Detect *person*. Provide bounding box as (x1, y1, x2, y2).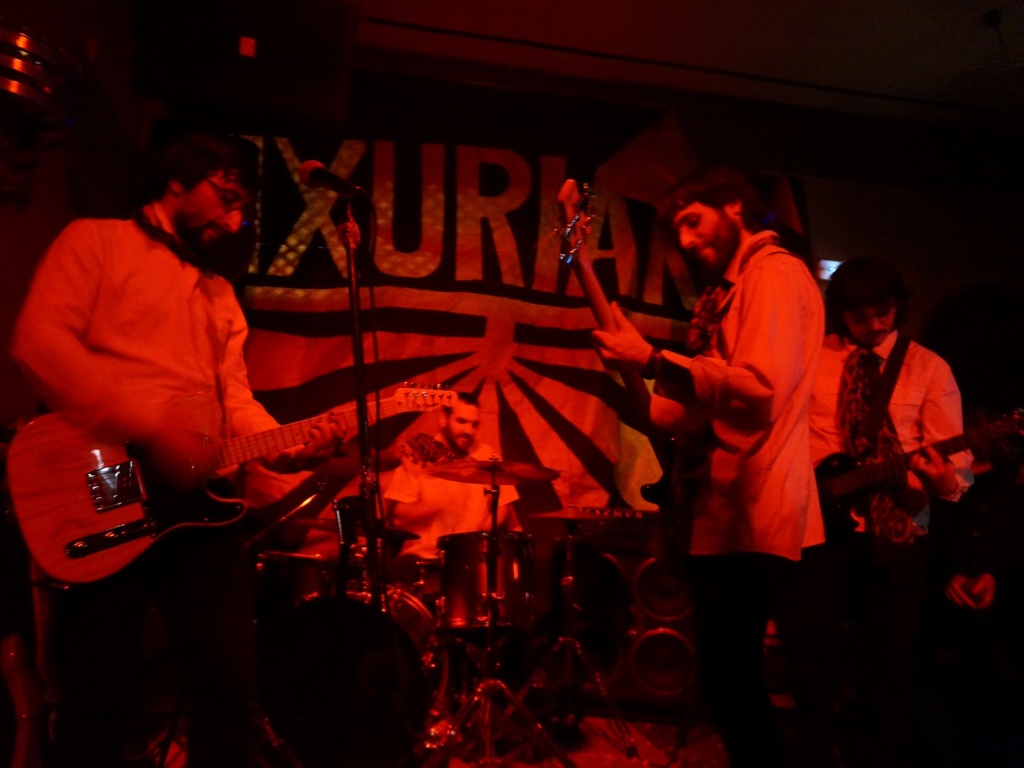
(830, 248, 970, 556).
